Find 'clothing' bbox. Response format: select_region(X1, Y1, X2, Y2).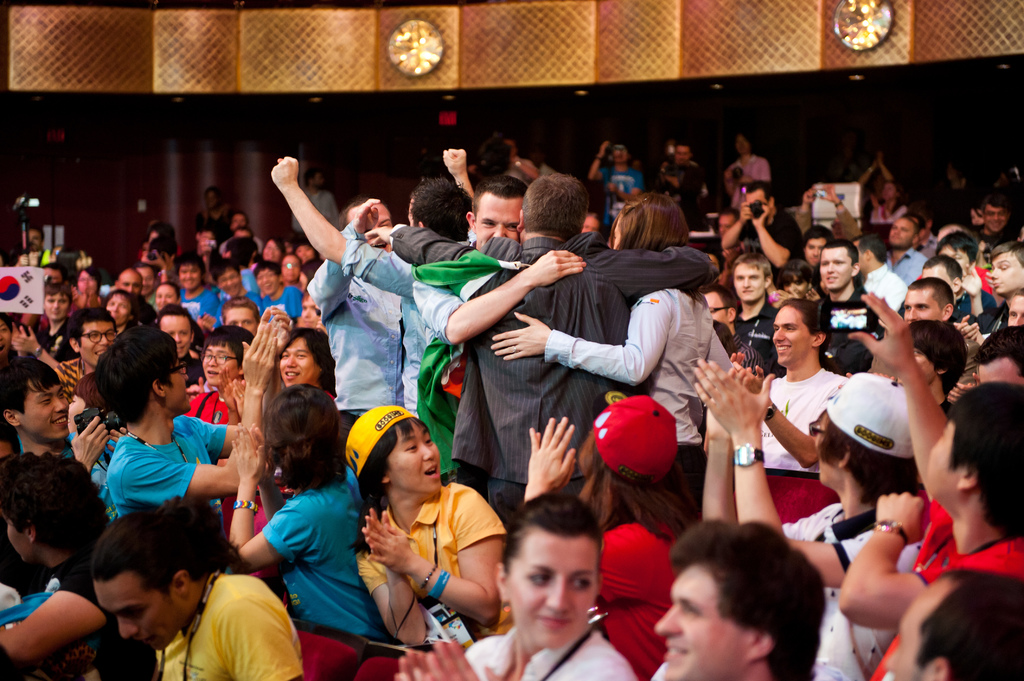
select_region(758, 367, 854, 476).
